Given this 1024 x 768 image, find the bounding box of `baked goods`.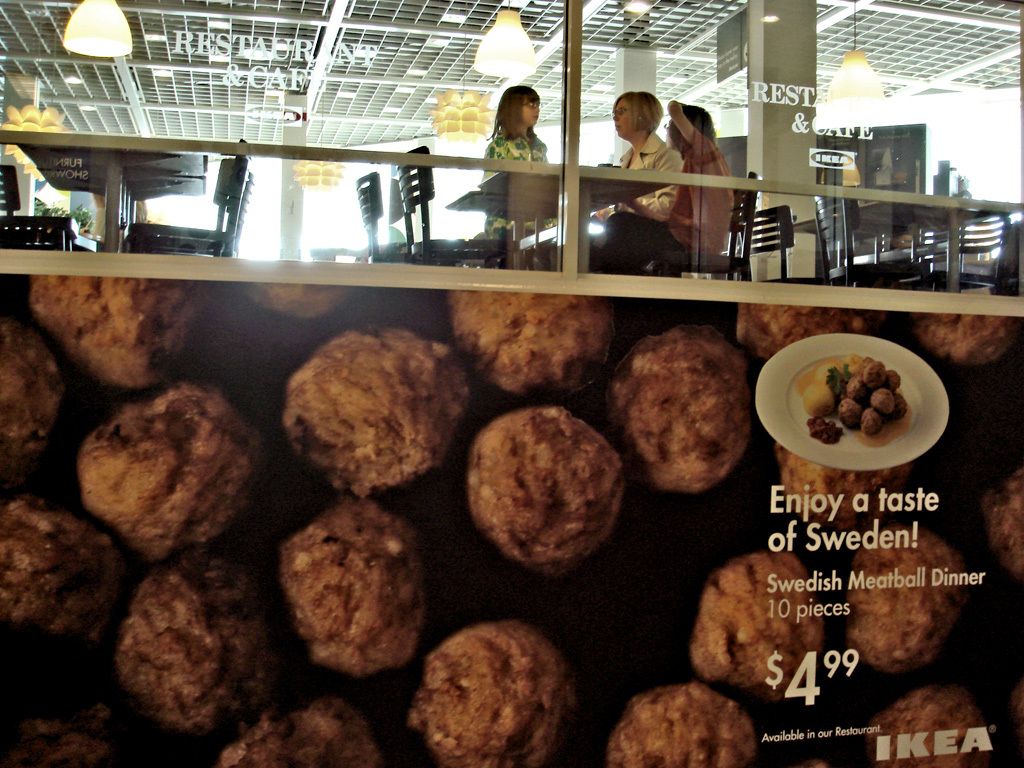
bbox=[983, 470, 1023, 581].
